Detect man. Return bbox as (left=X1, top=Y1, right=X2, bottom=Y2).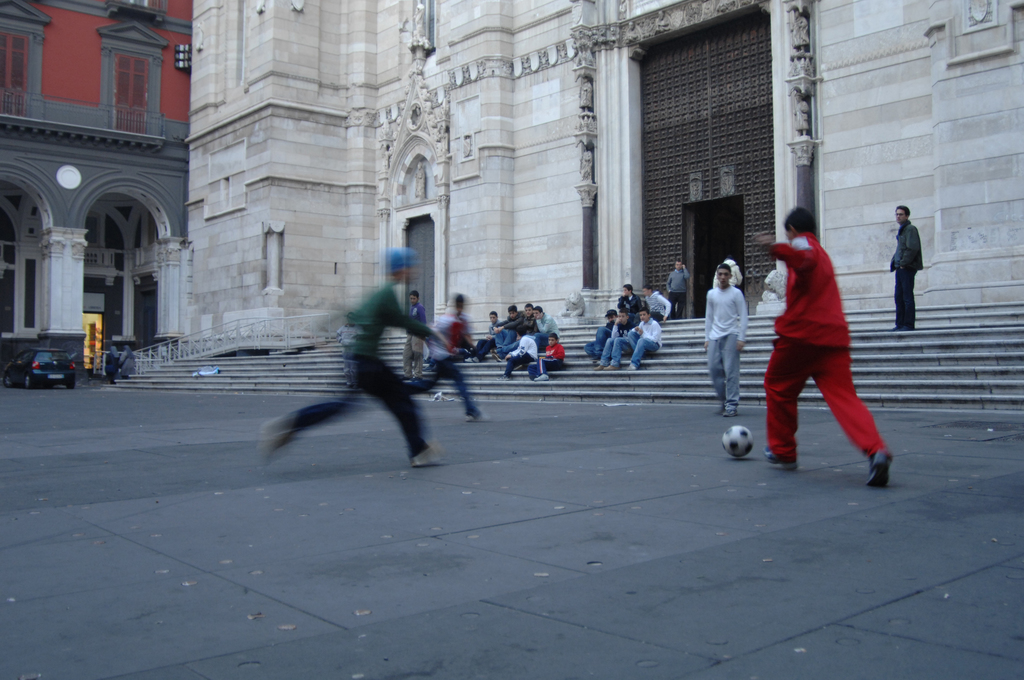
(left=701, top=264, right=749, bottom=415).
